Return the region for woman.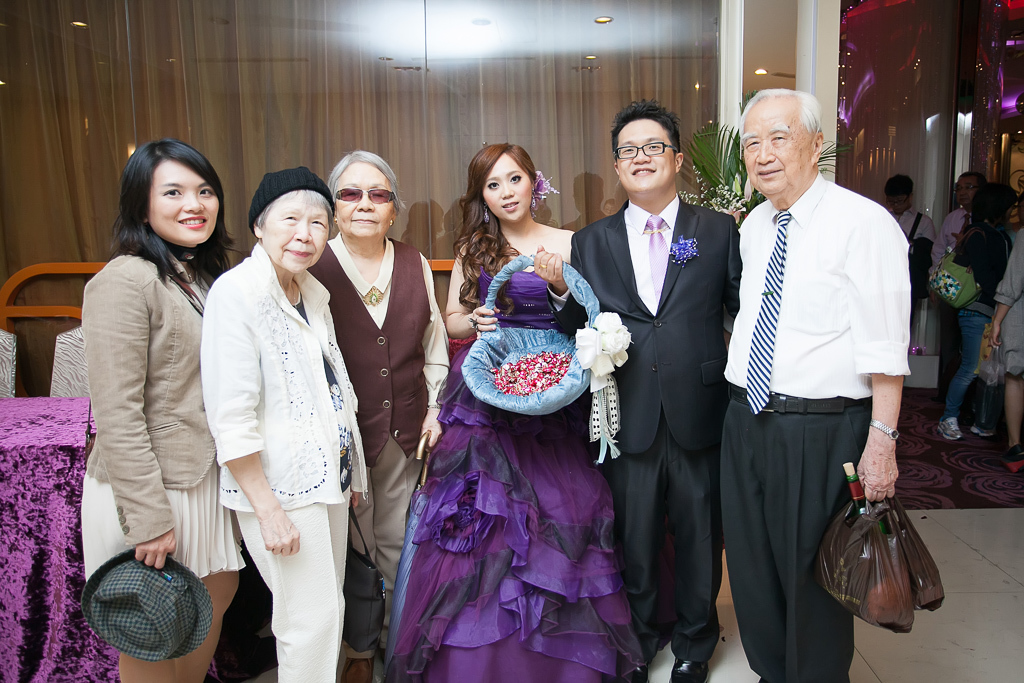
pyautogui.locateOnScreen(78, 137, 248, 682).
